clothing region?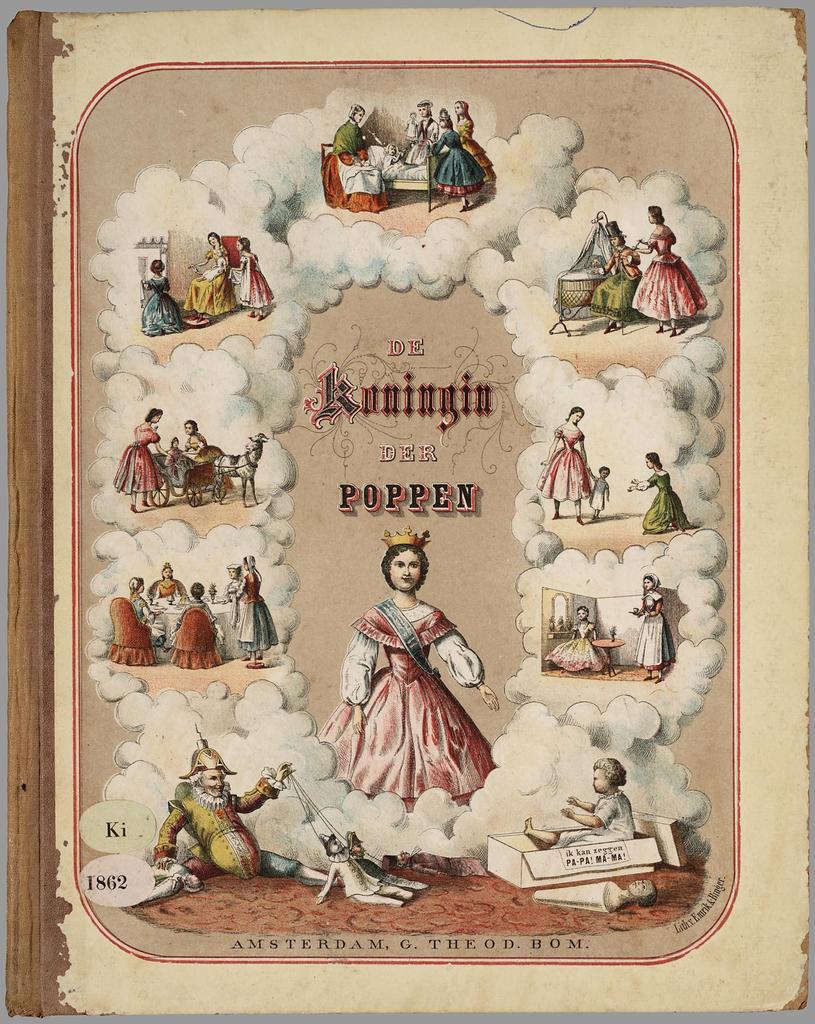
detection(326, 118, 369, 166)
